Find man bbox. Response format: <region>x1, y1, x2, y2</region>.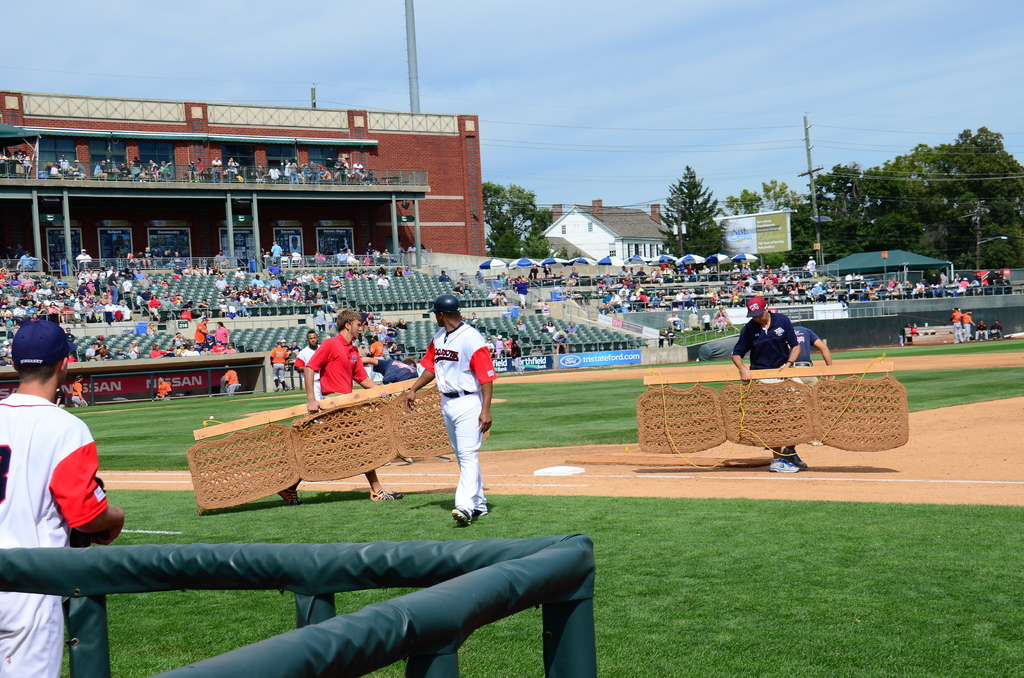
<region>215, 274, 227, 288</region>.
